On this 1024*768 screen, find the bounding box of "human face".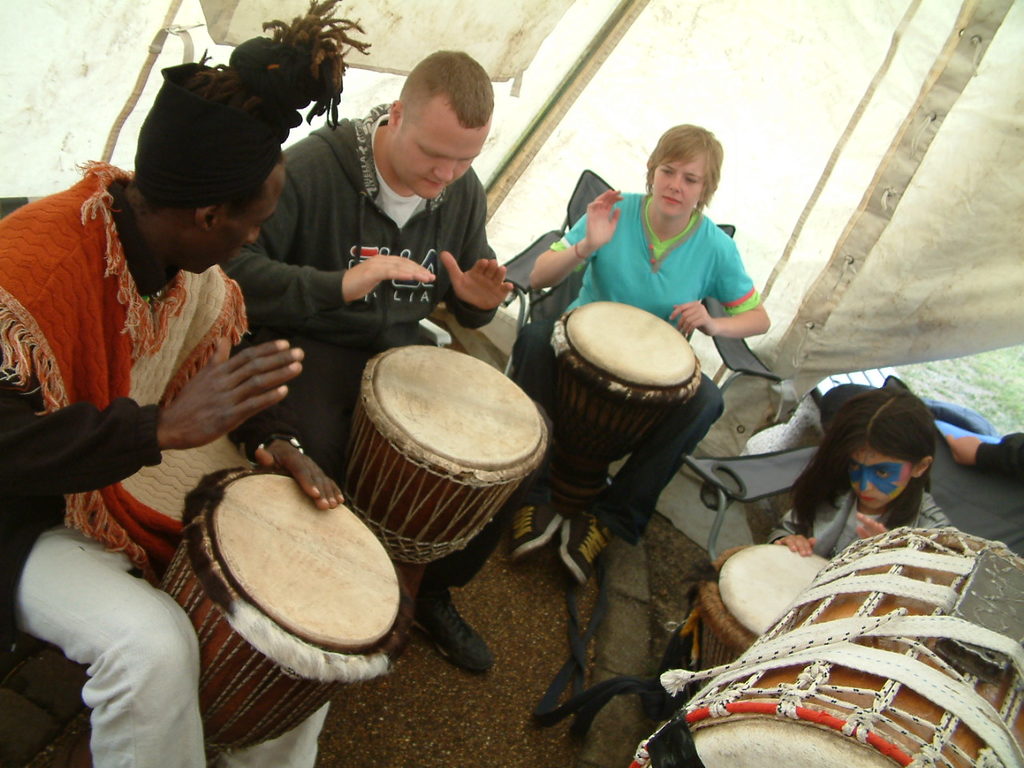
Bounding box: locate(396, 126, 490, 200).
